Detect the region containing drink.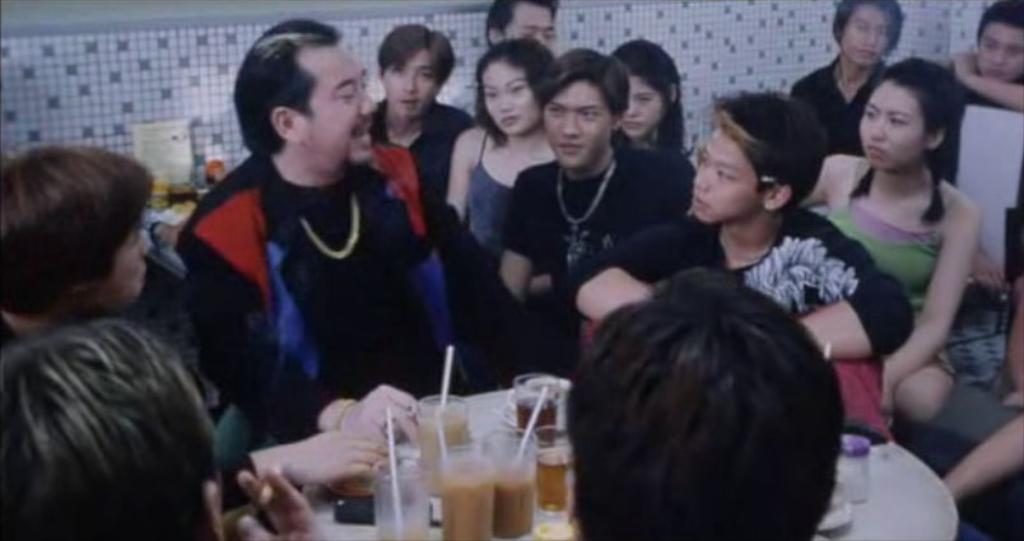
515,398,559,440.
